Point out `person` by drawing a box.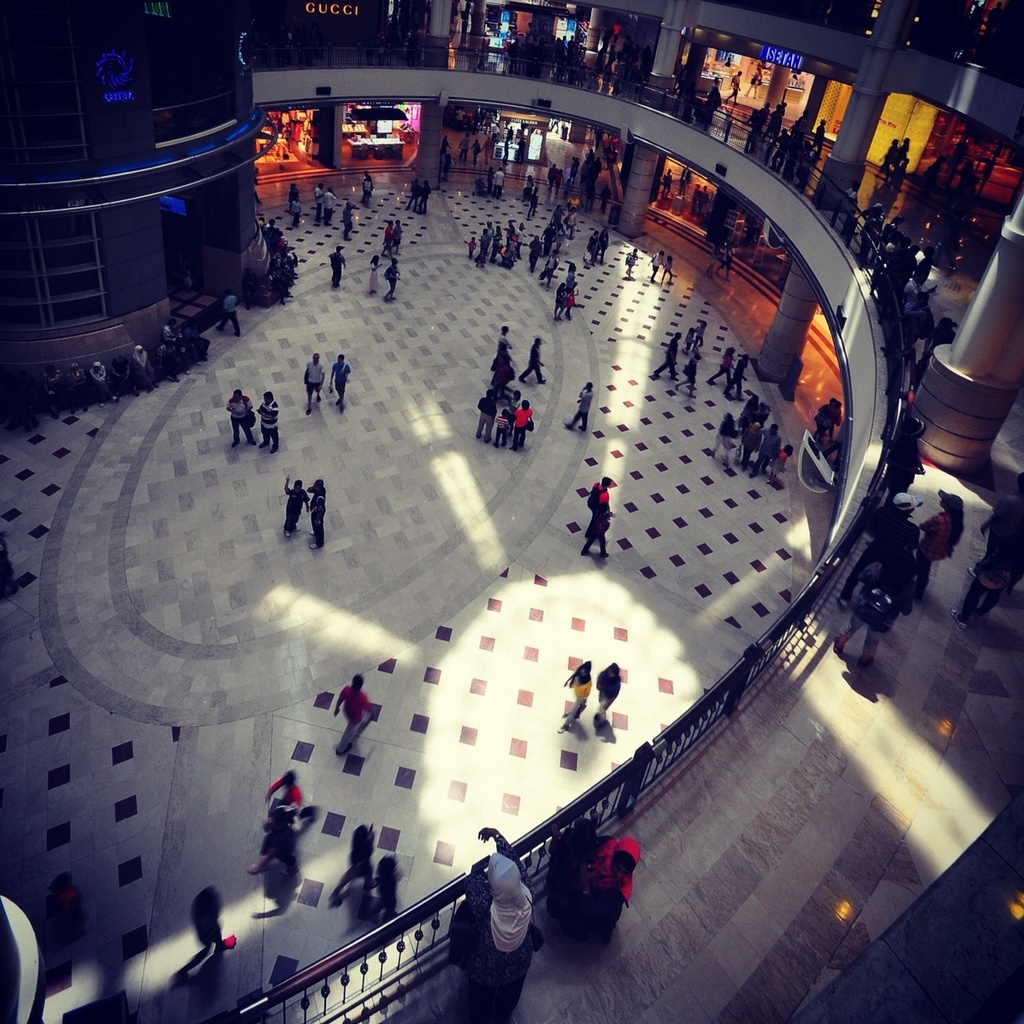
box(408, 182, 419, 212).
